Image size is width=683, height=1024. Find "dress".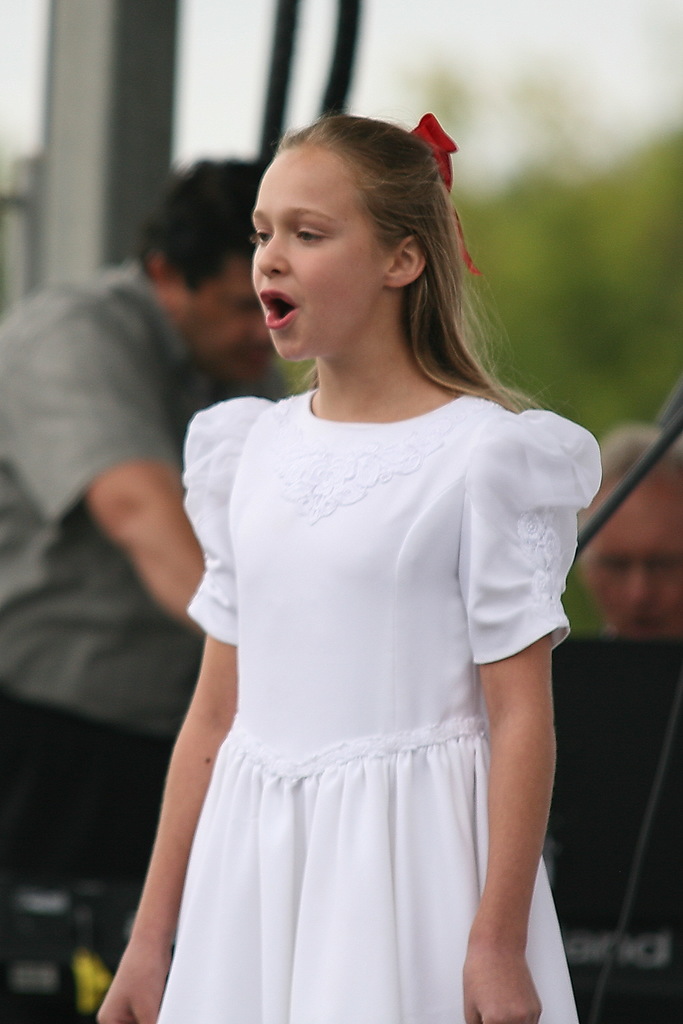
pyautogui.locateOnScreen(174, 378, 602, 1023).
